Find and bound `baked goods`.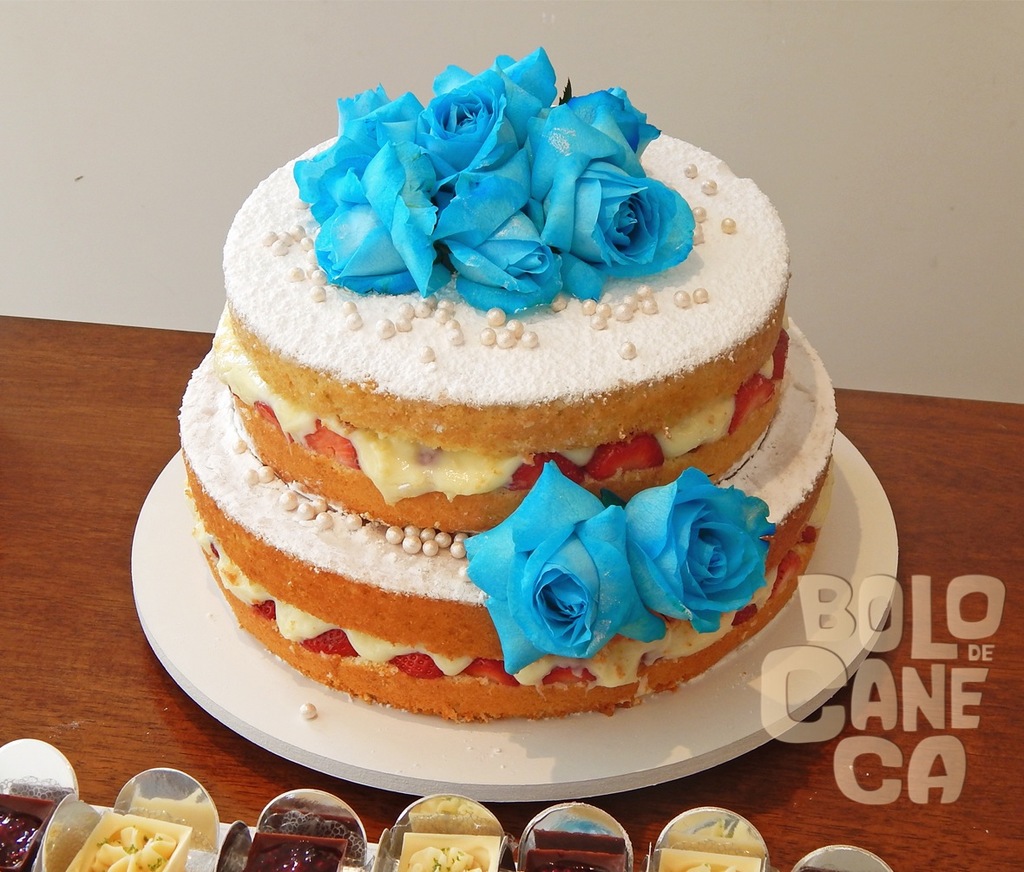
Bound: [x1=407, y1=845, x2=482, y2=871].
